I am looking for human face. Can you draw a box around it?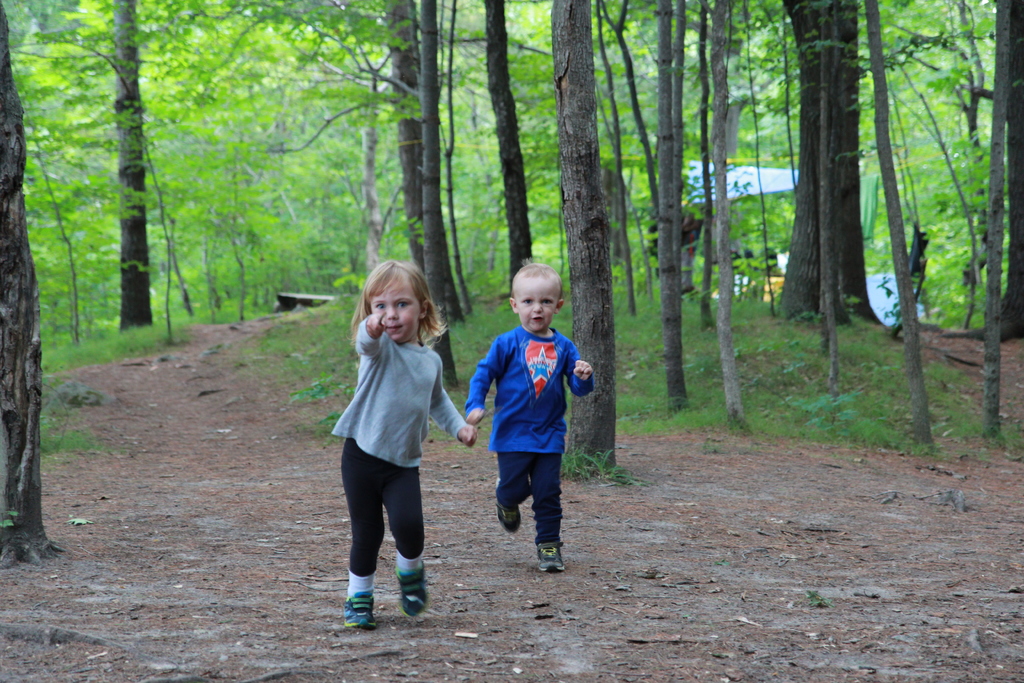
Sure, the bounding box is [x1=514, y1=274, x2=560, y2=333].
